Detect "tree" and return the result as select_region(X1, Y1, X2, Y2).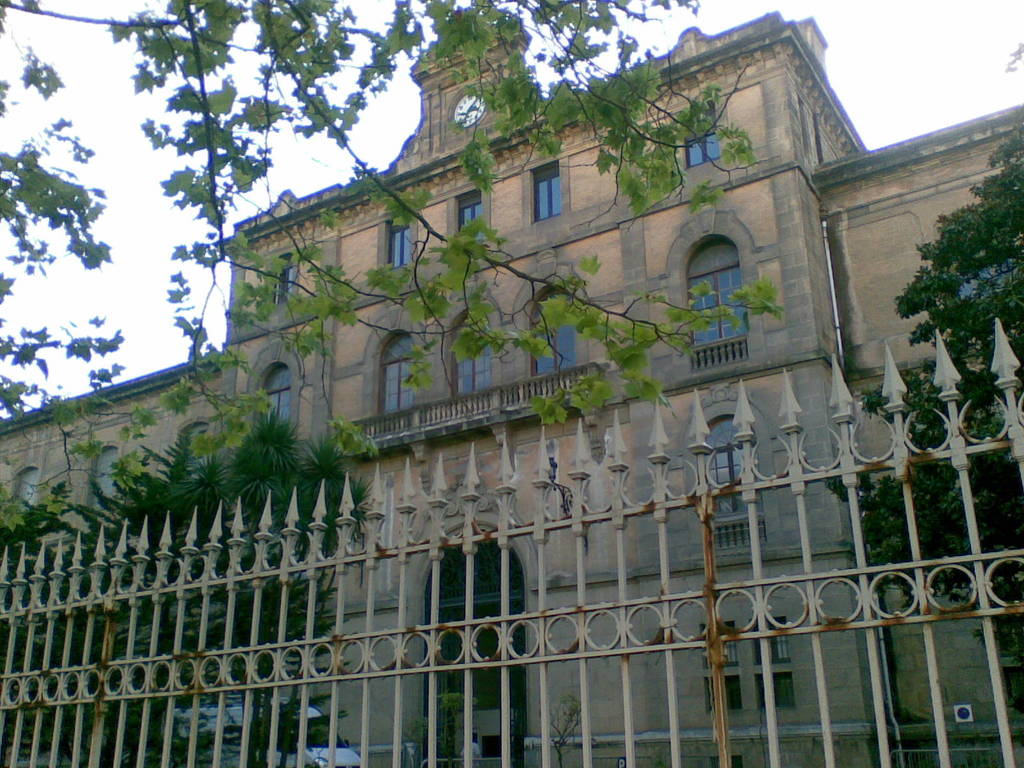
select_region(70, 396, 380, 767).
